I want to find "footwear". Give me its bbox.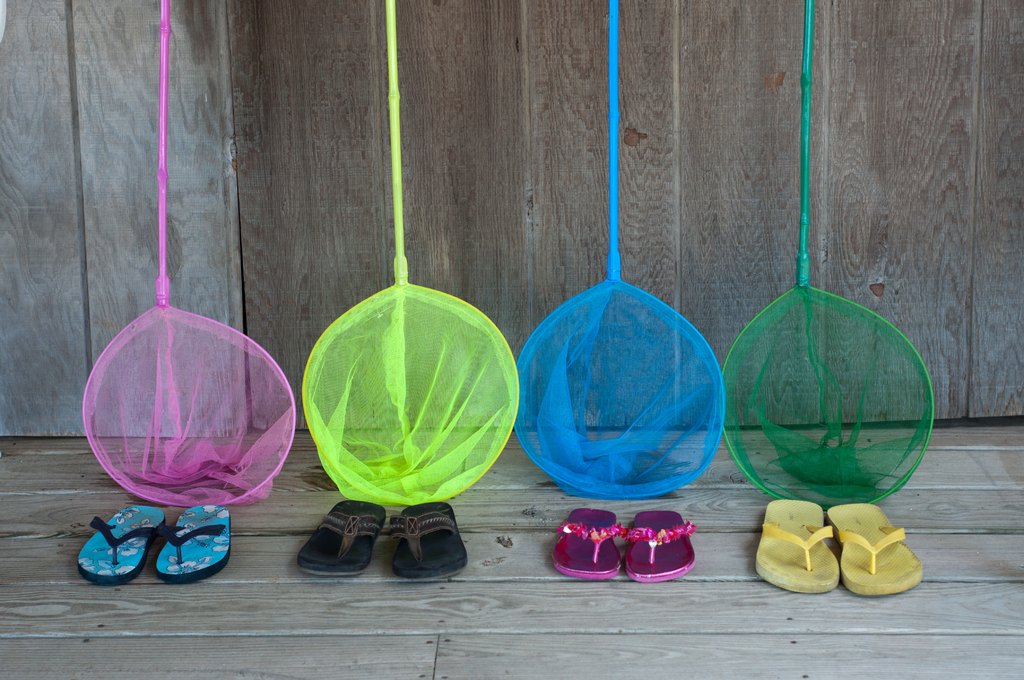
[547,501,625,583].
